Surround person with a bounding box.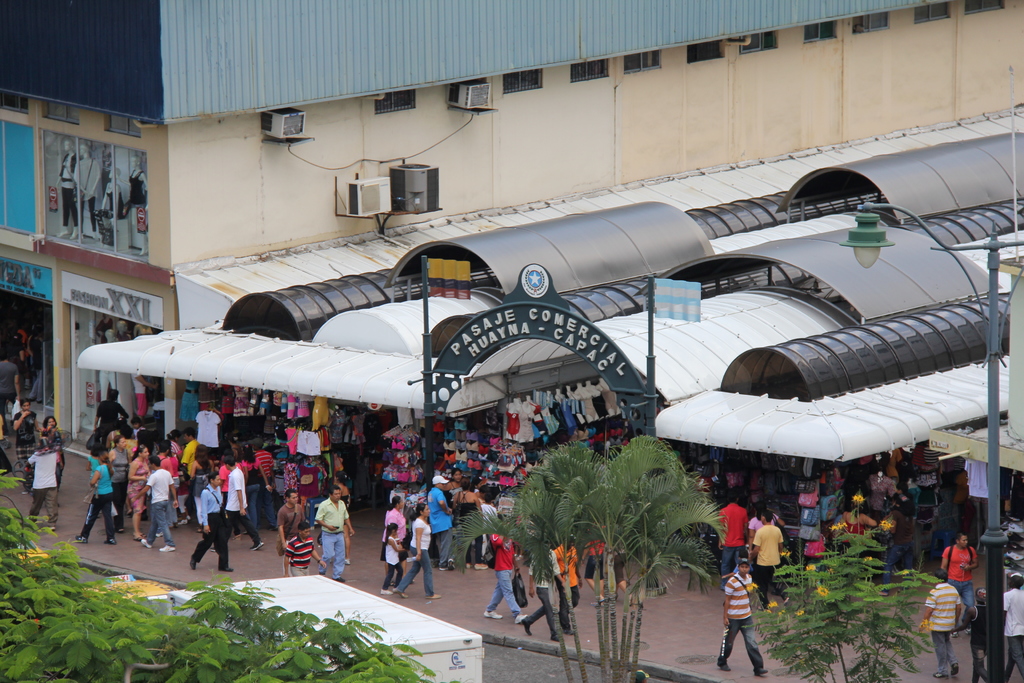
<bbox>959, 586, 995, 682</bbox>.
